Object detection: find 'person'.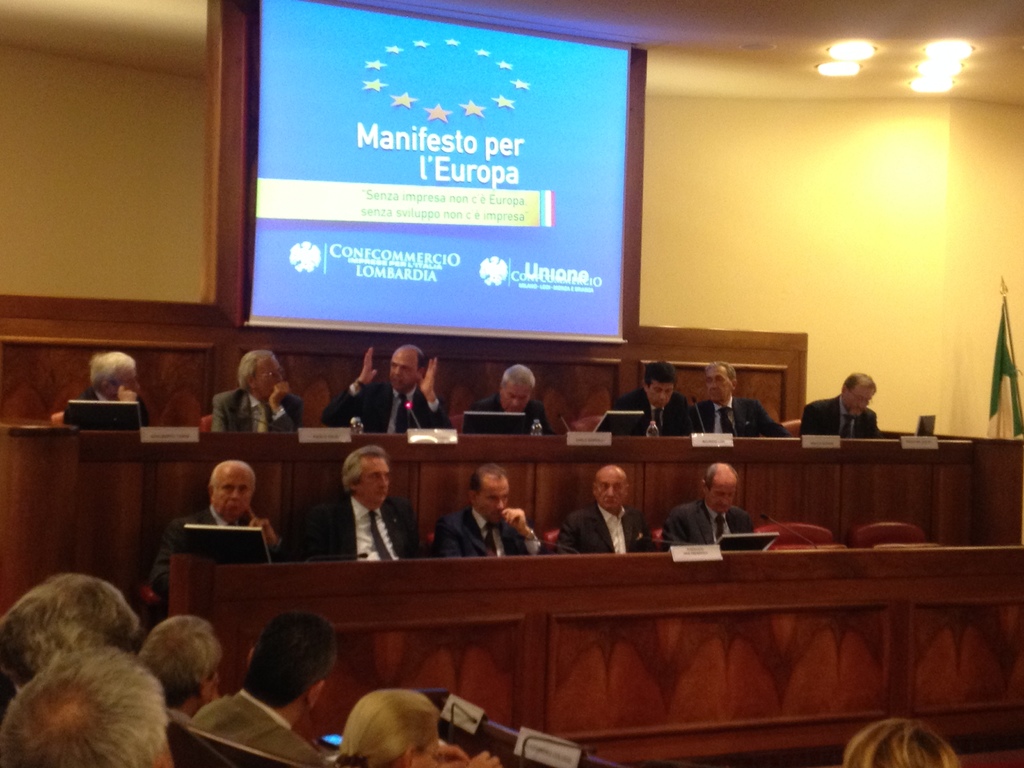
554:463:653:557.
